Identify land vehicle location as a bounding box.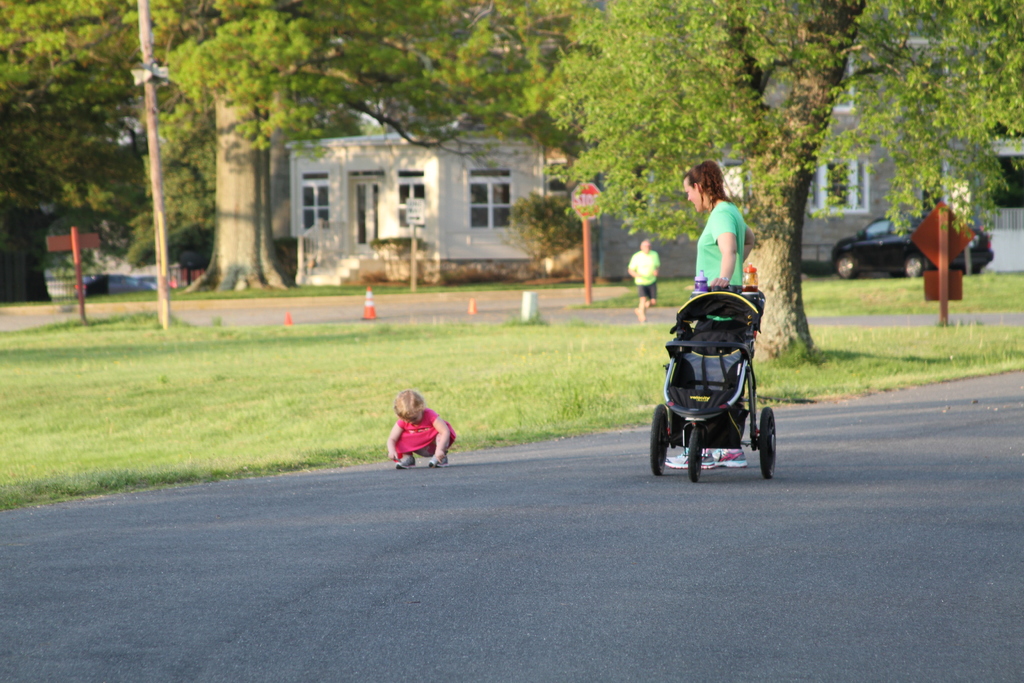
left=830, top=211, right=991, bottom=278.
